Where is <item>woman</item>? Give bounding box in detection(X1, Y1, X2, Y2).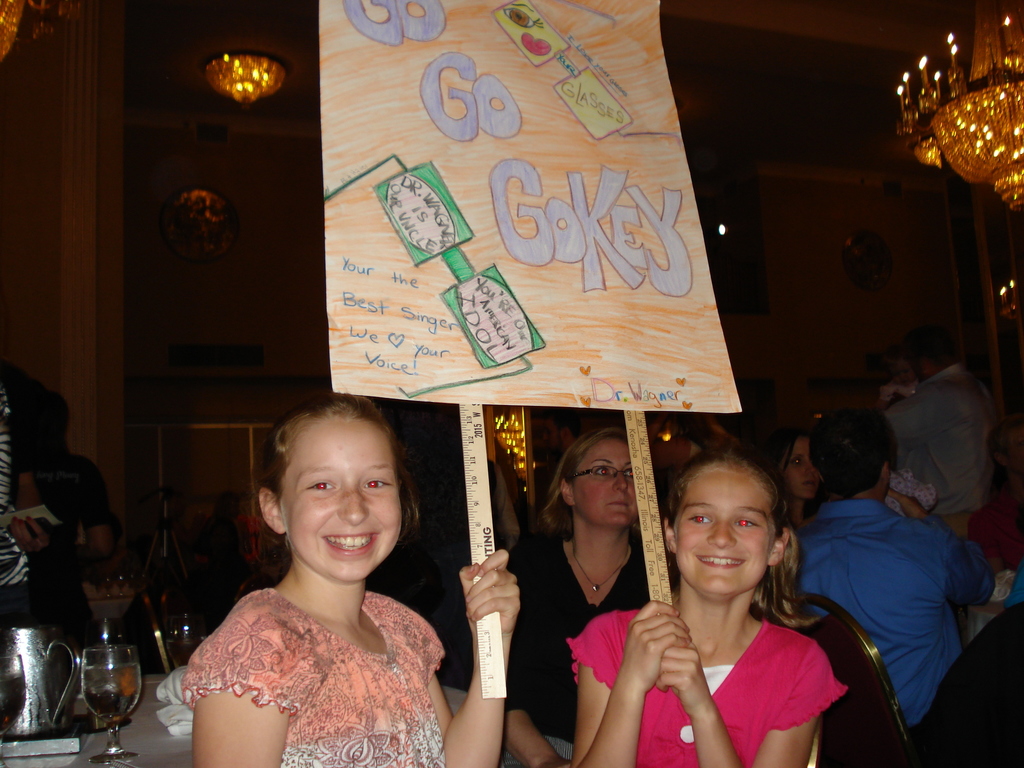
detection(486, 419, 686, 767).
